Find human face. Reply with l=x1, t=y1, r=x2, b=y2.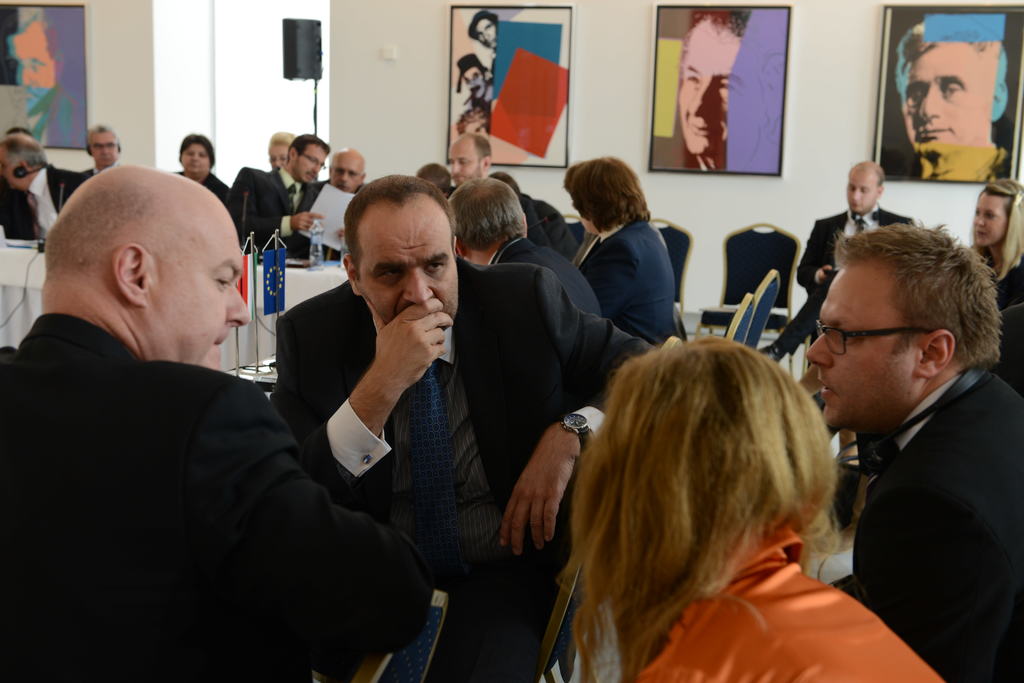
l=806, t=269, r=909, b=430.
